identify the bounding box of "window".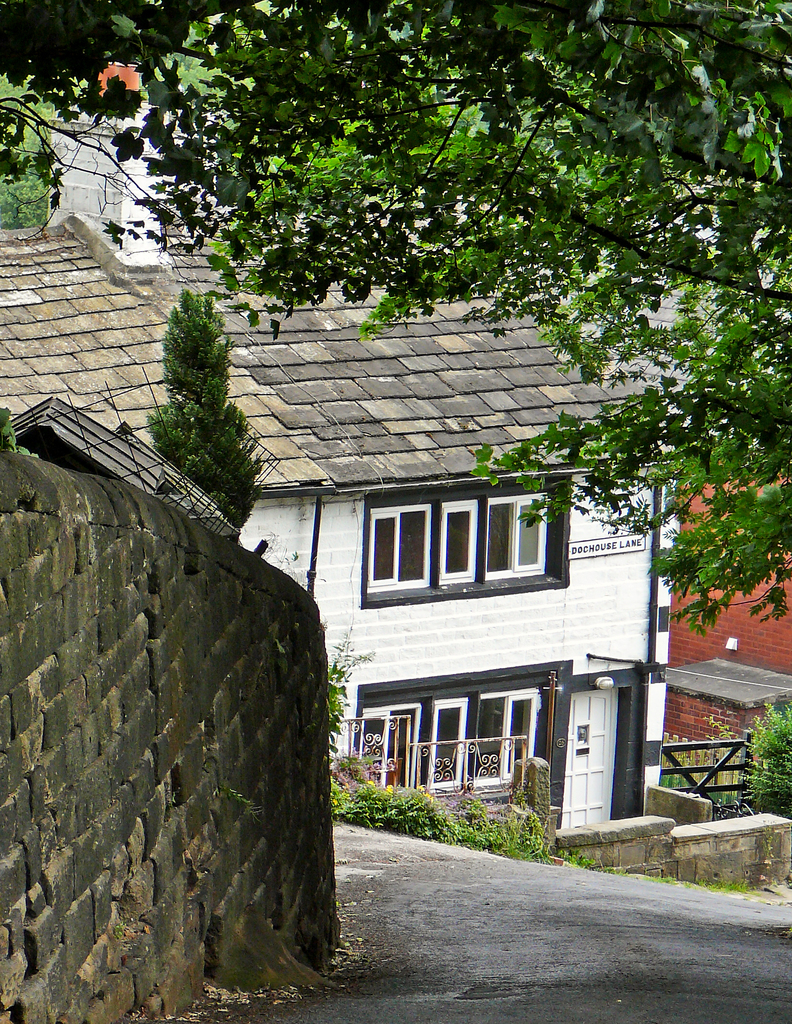
<region>430, 697, 469, 791</region>.
